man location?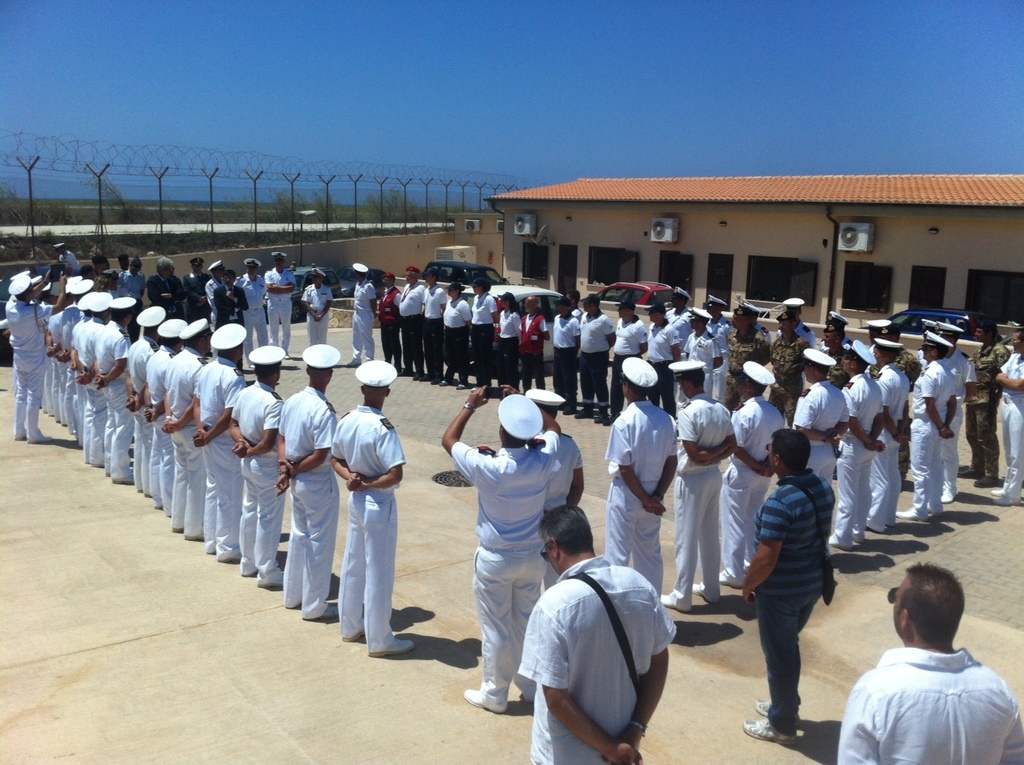
crop(126, 298, 165, 489)
